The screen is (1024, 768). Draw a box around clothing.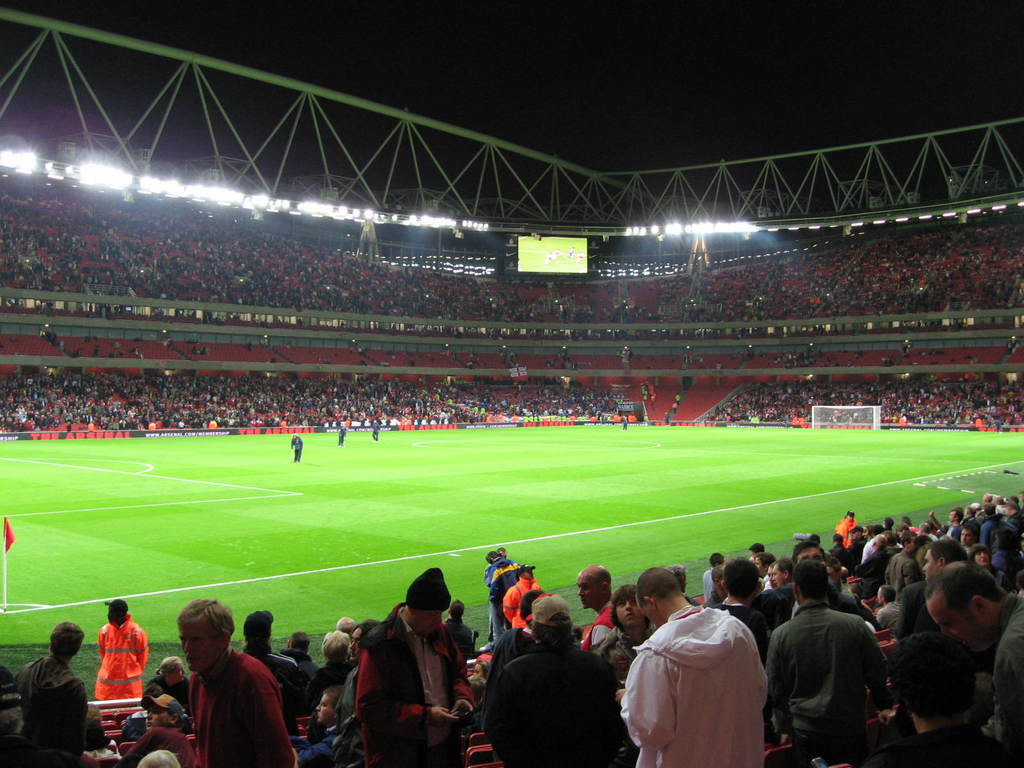
Rect(724, 597, 764, 648).
